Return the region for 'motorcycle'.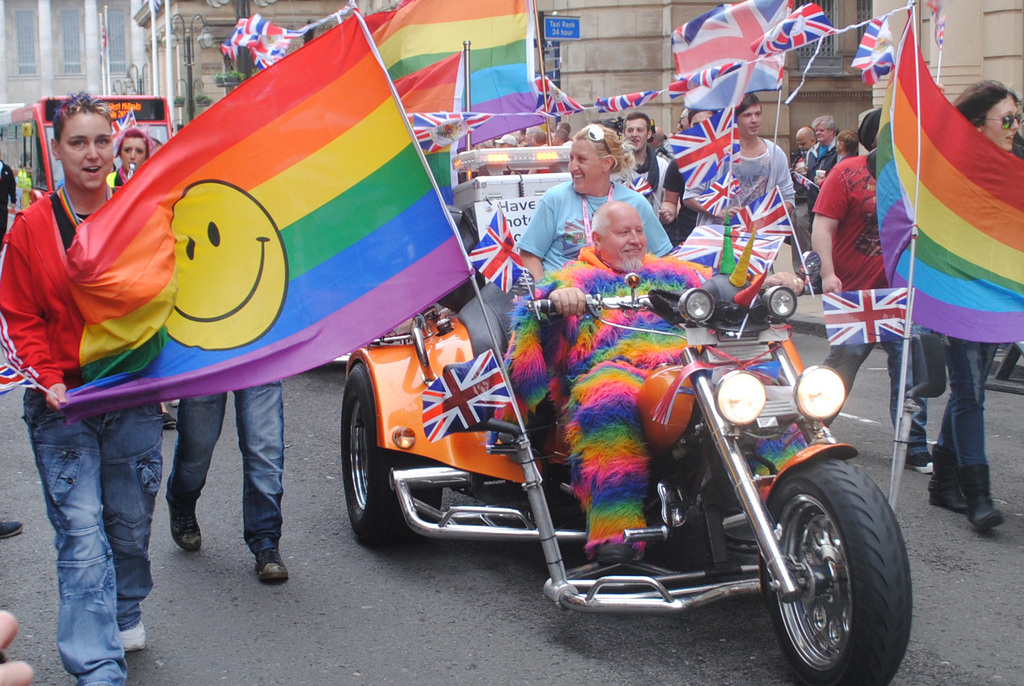
select_region(312, 270, 907, 649).
